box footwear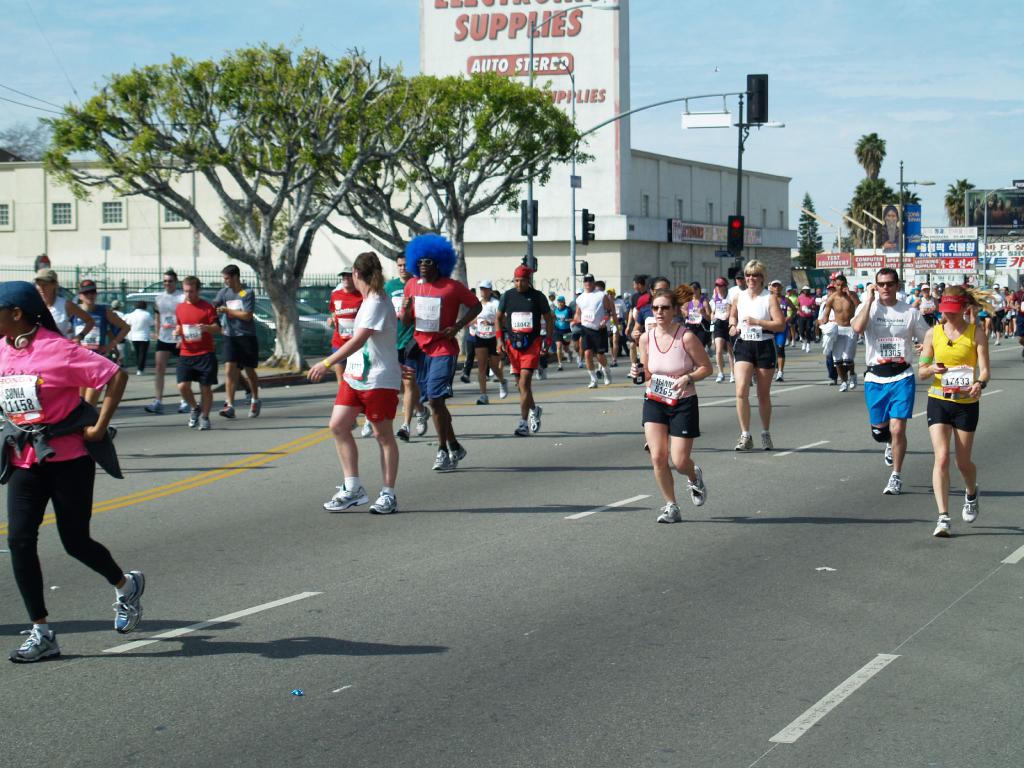
x1=737 y1=431 x2=758 y2=452
